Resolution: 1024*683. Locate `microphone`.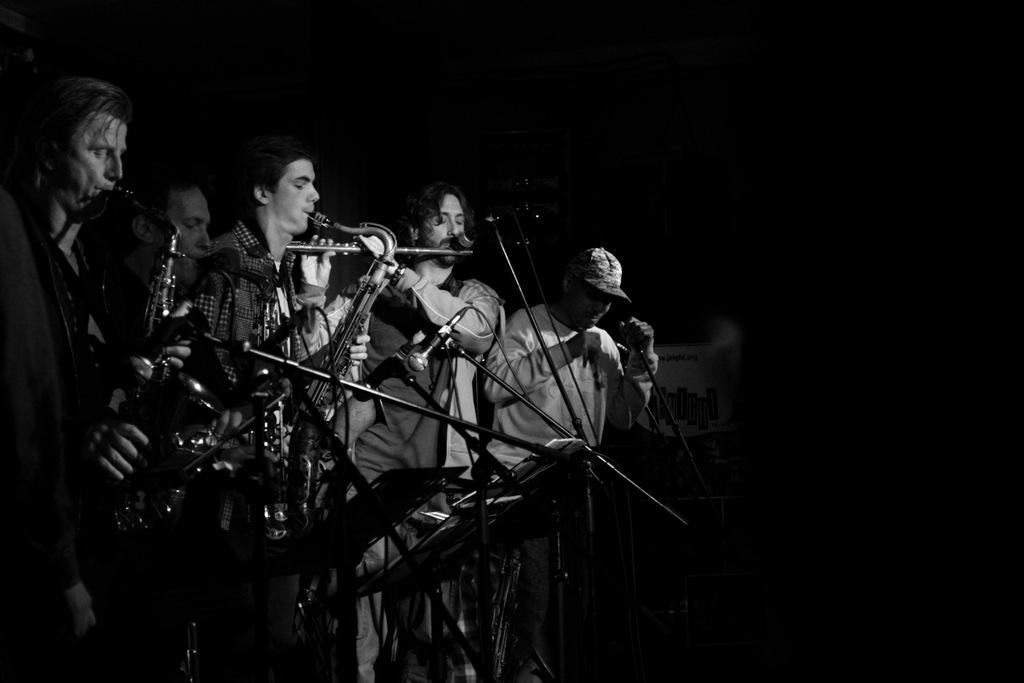
BBox(452, 201, 545, 267).
